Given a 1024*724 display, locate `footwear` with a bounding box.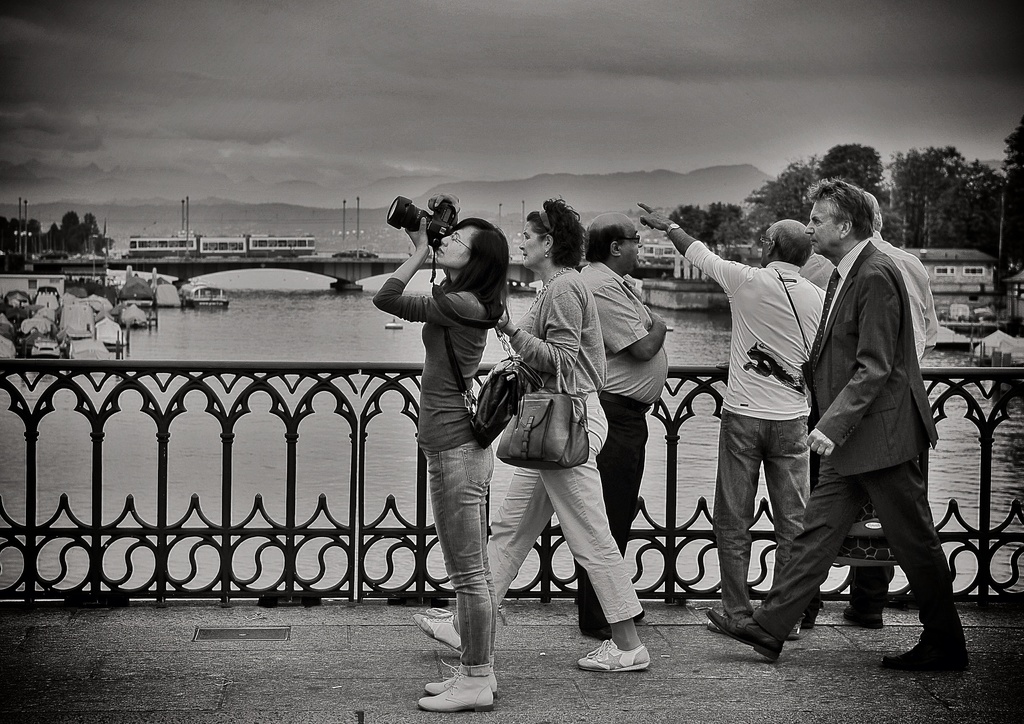
Located: detection(707, 609, 753, 634).
